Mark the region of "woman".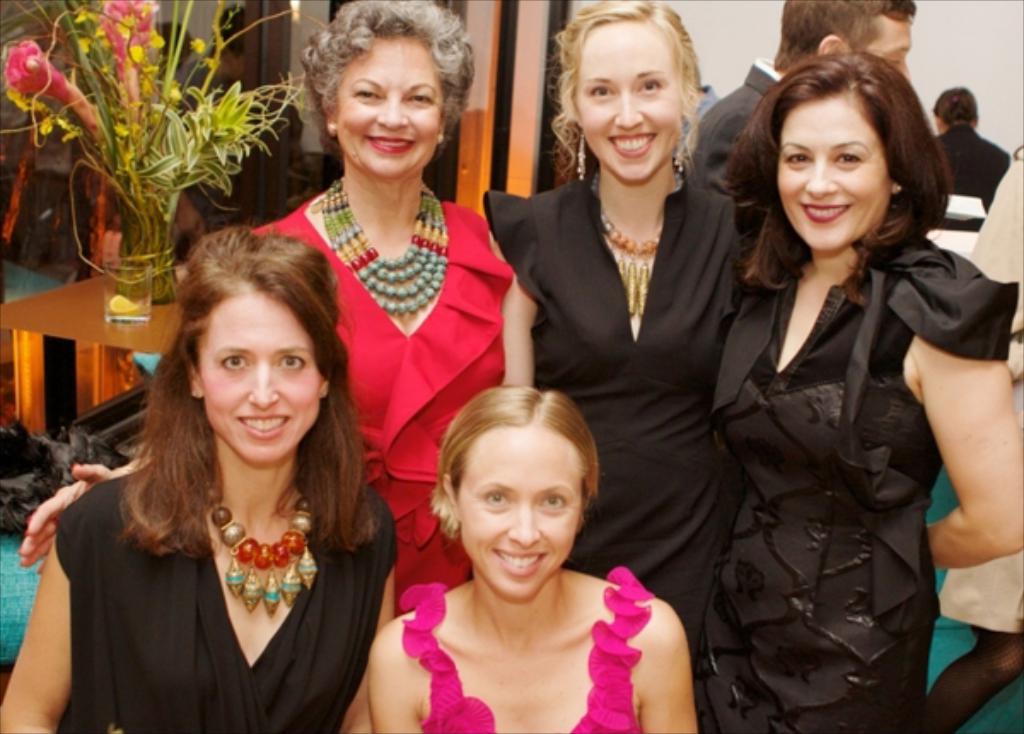
Region: BBox(362, 387, 703, 732).
